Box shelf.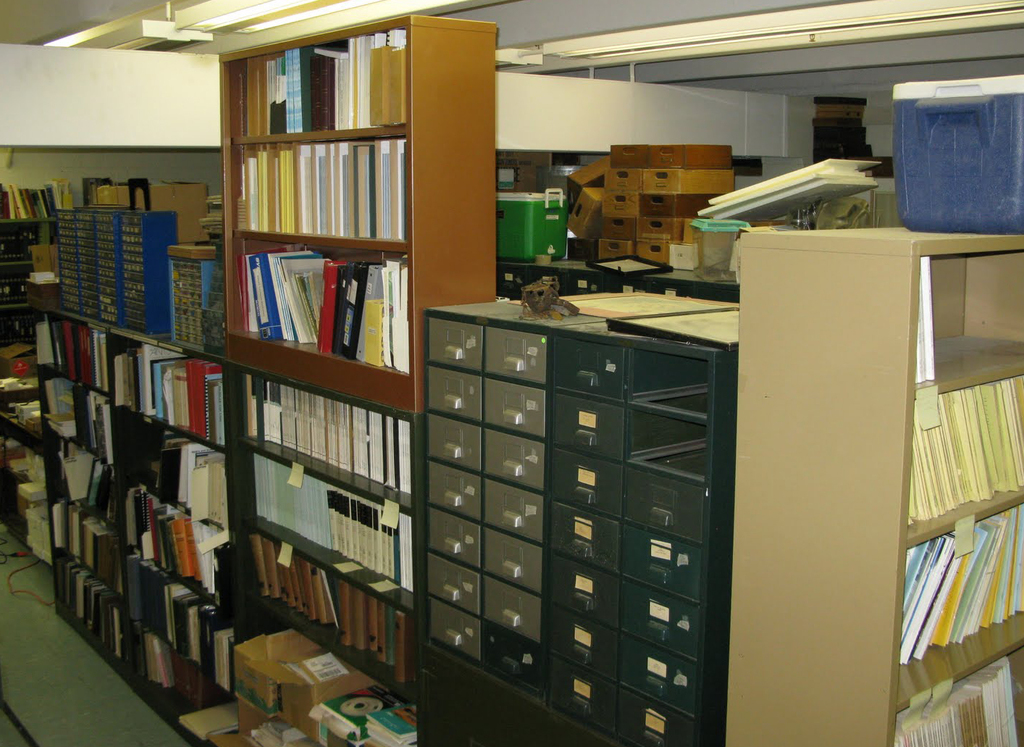
bbox(235, 368, 421, 710).
